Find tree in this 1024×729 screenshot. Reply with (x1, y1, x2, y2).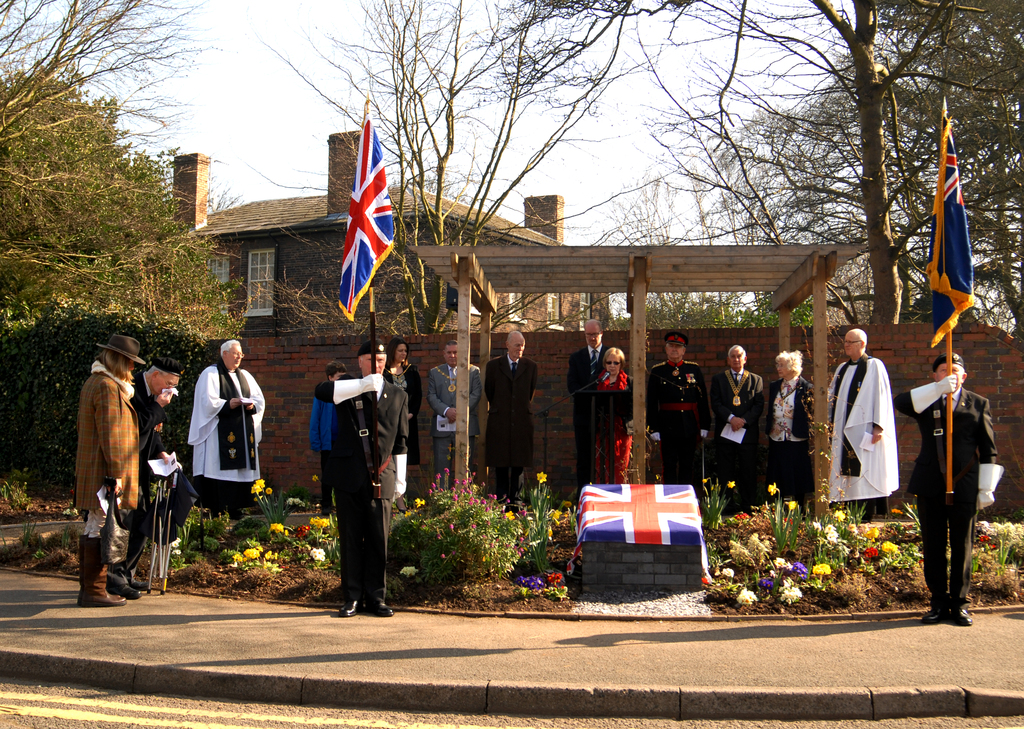
(215, 0, 669, 532).
